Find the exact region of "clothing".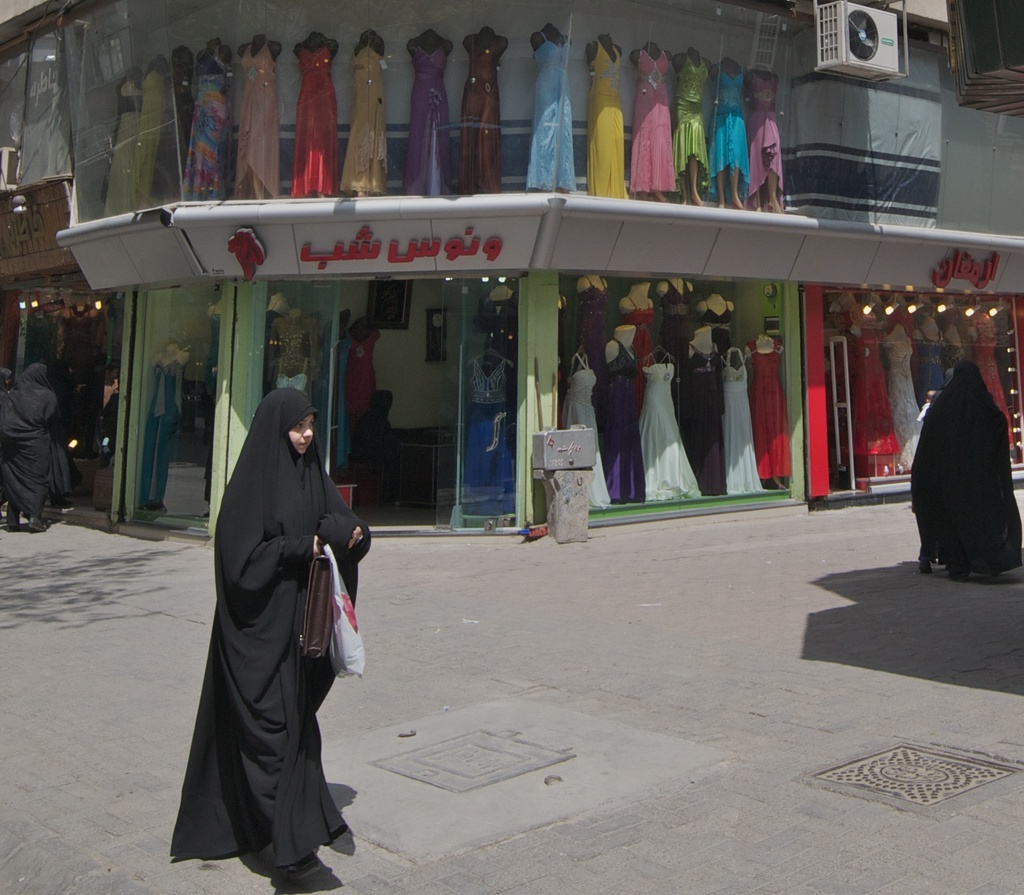
Exact region: Rect(183, 49, 232, 199).
